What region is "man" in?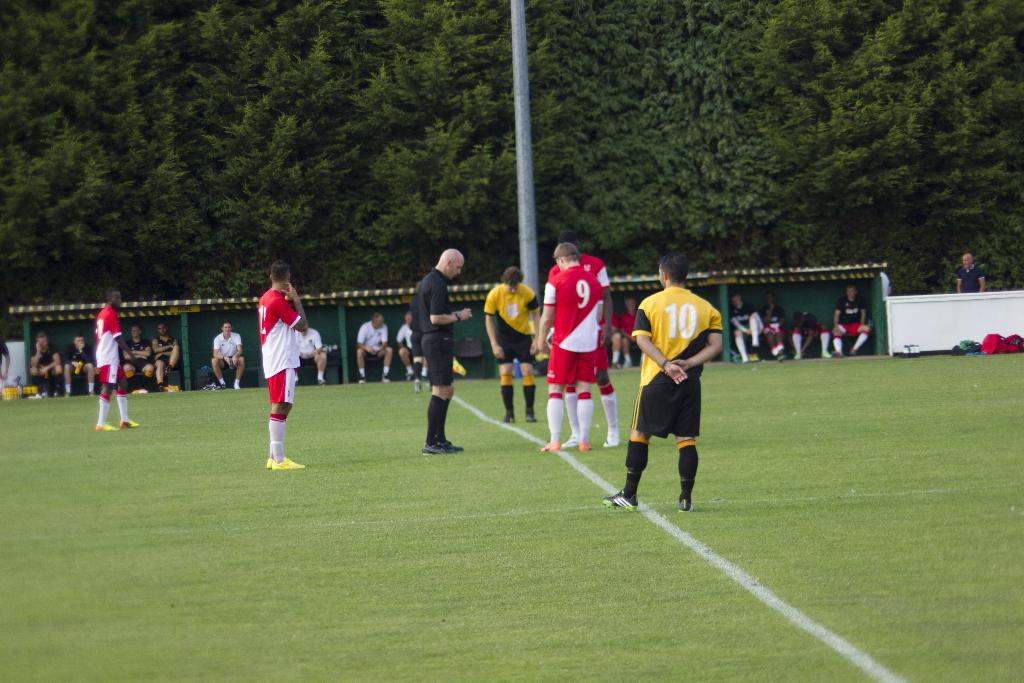
(left=211, top=320, right=245, bottom=393).
